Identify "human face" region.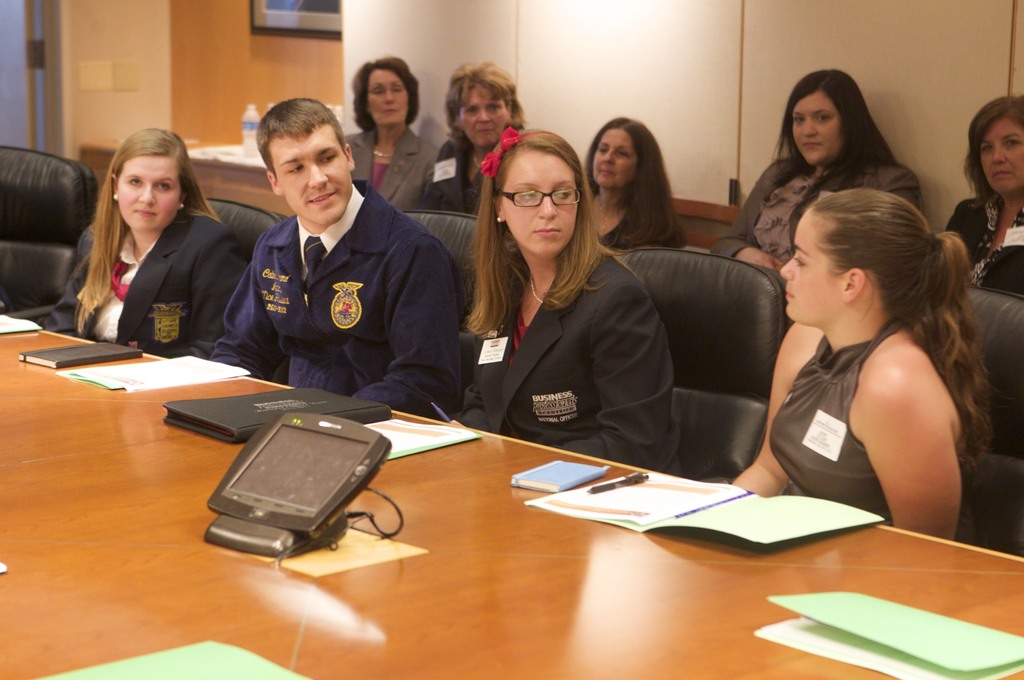
Region: [782,207,845,324].
